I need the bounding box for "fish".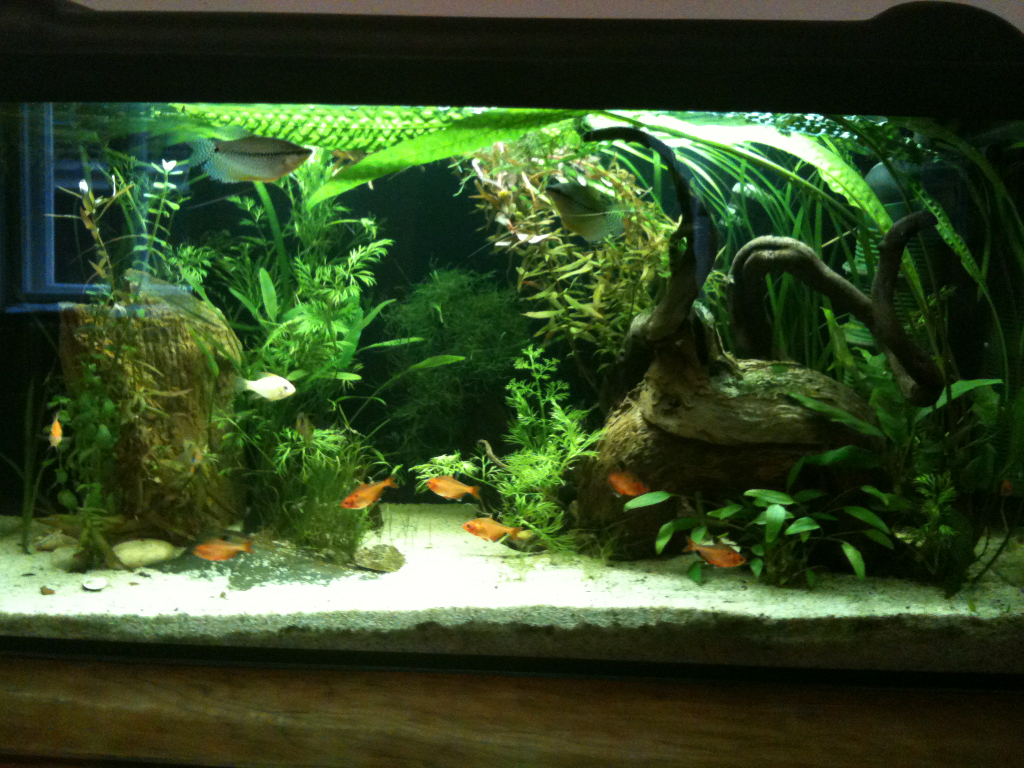
Here it is: 336, 479, 397, 515.
